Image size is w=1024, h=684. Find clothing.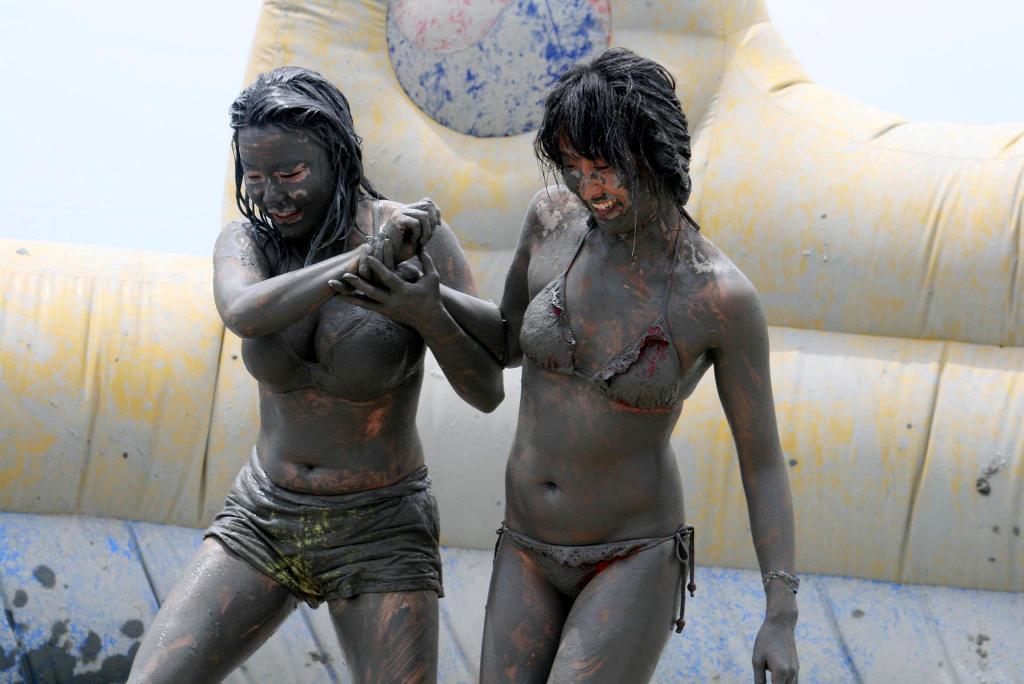
x1=479 y1=523 x2=695 y2=637.
